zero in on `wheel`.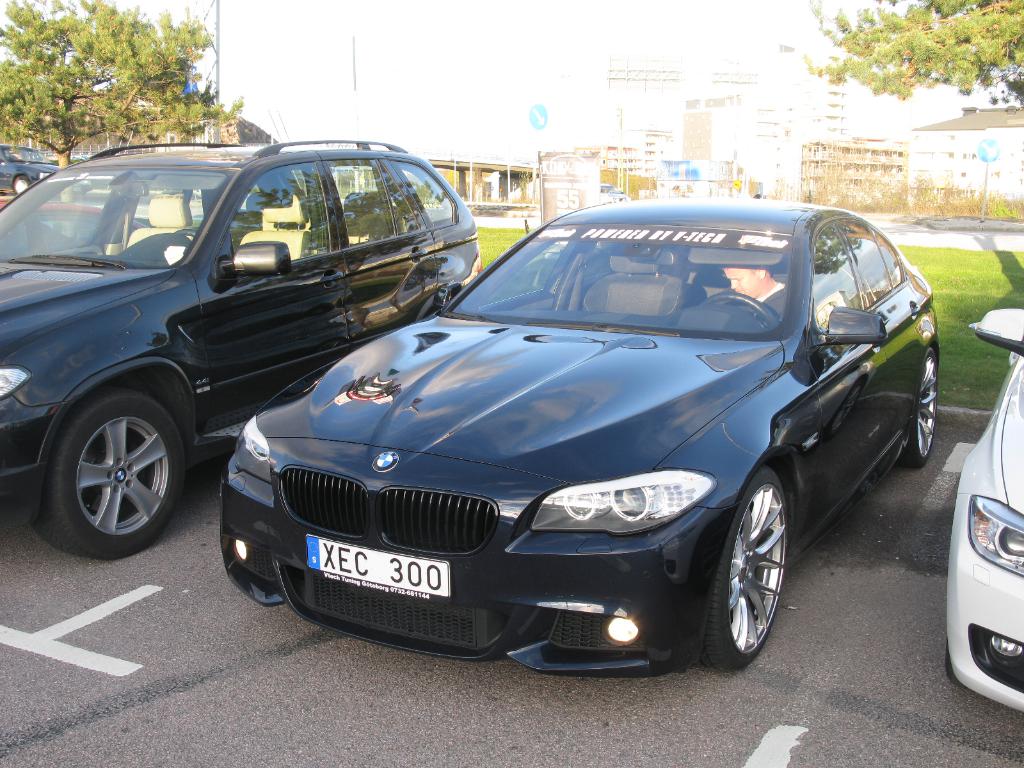
Zeroed in: 12:173:33:196.
